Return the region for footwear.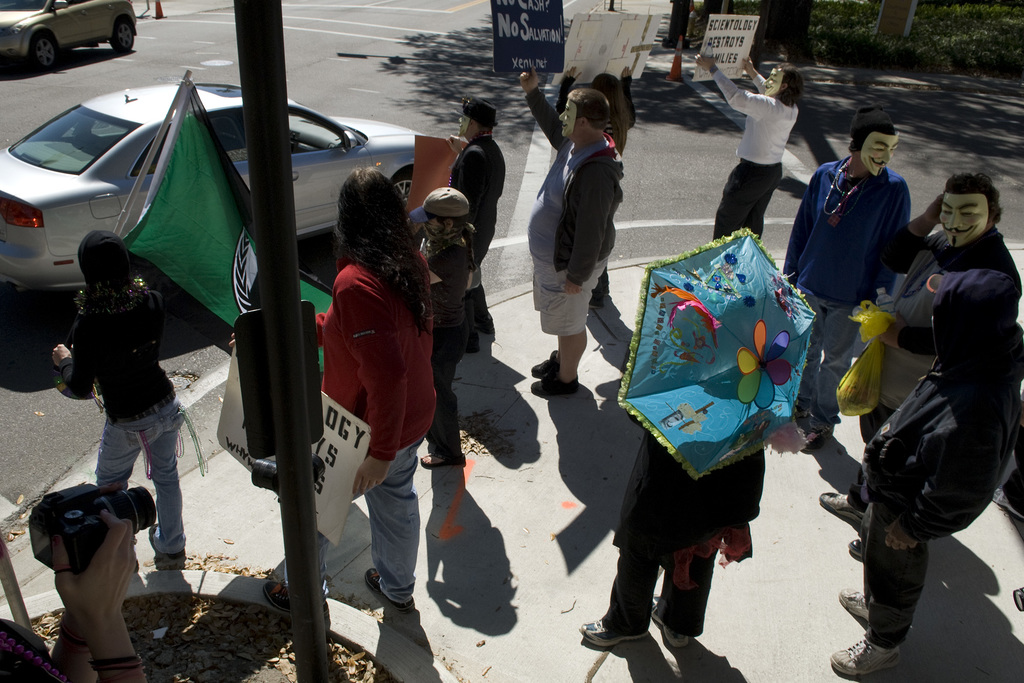
BBox(989, 479, 1023, 520).
